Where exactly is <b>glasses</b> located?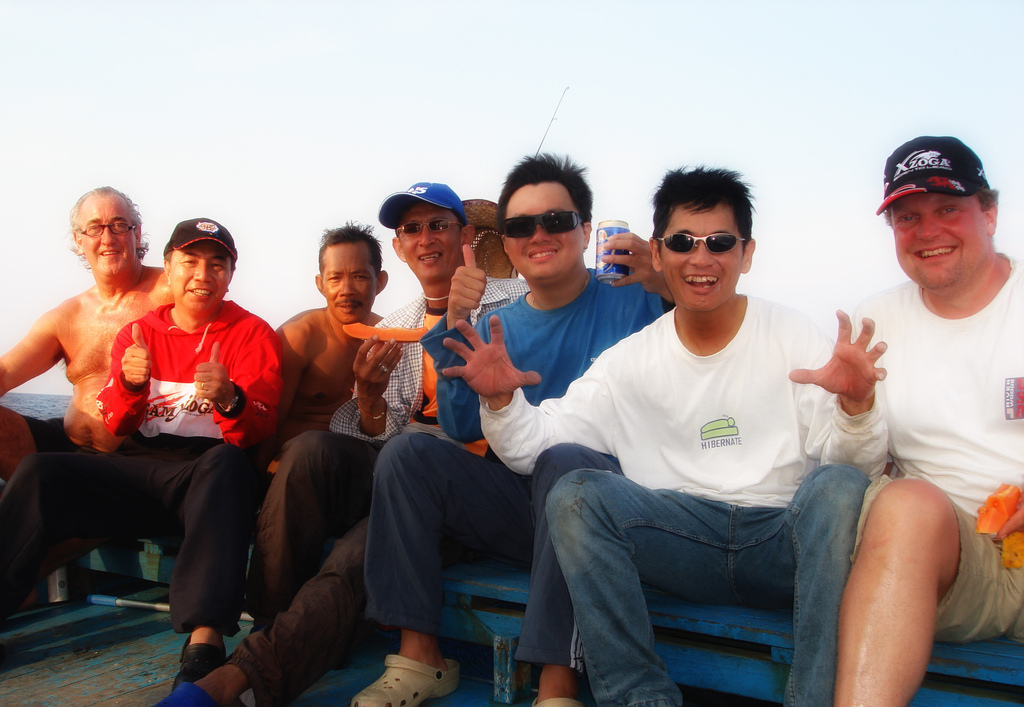
Its bounding box is (76, 218, 135, 238).
